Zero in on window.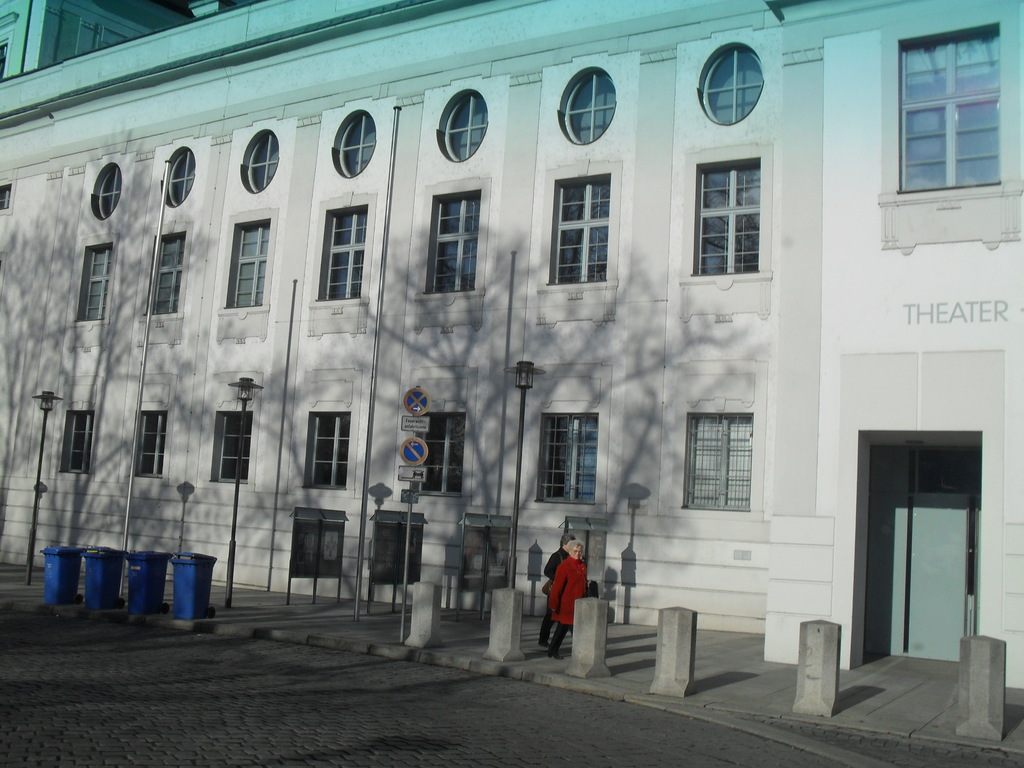
Zeroed in: [x1=434, y1=189, x2=484, y2=294].
